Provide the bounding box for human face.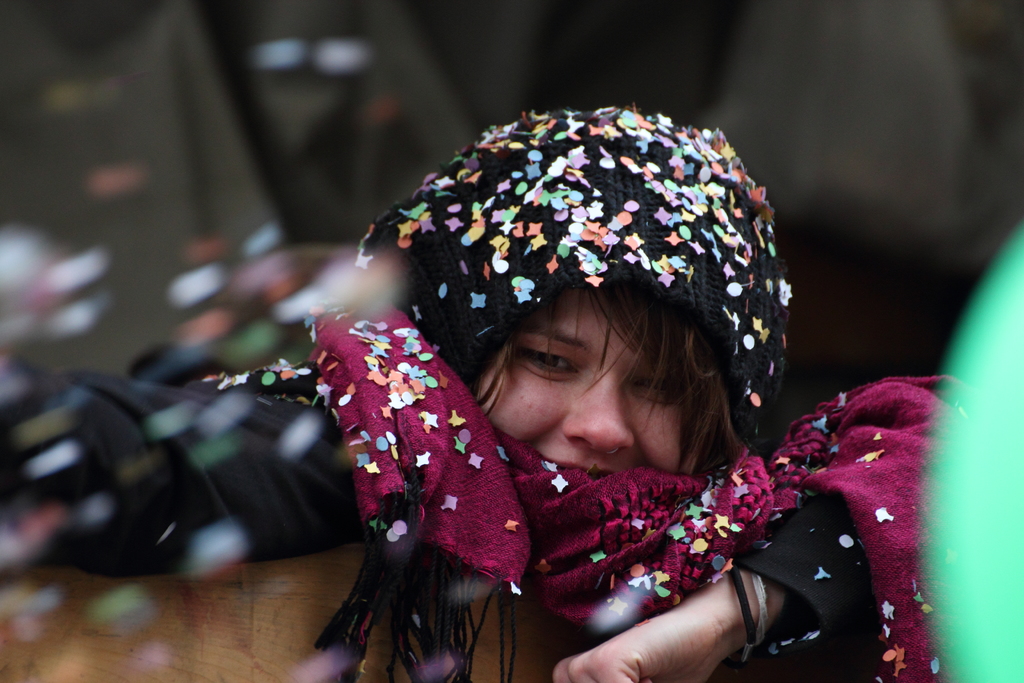
l=481, t=317, r=716, b=497.
